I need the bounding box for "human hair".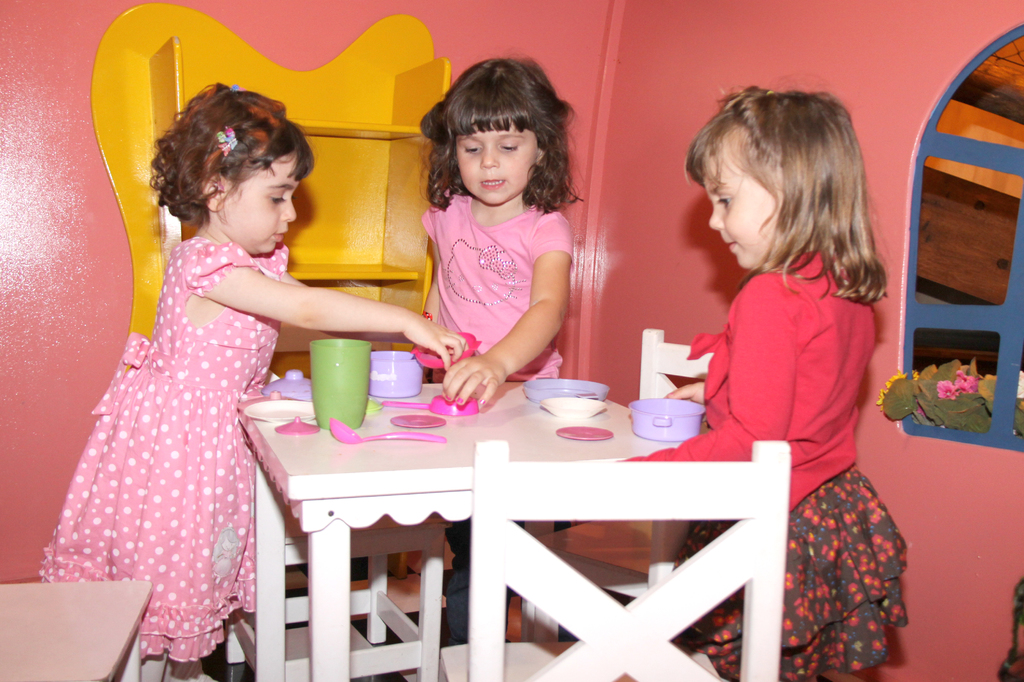
Here it is: 701/85/876/295.
